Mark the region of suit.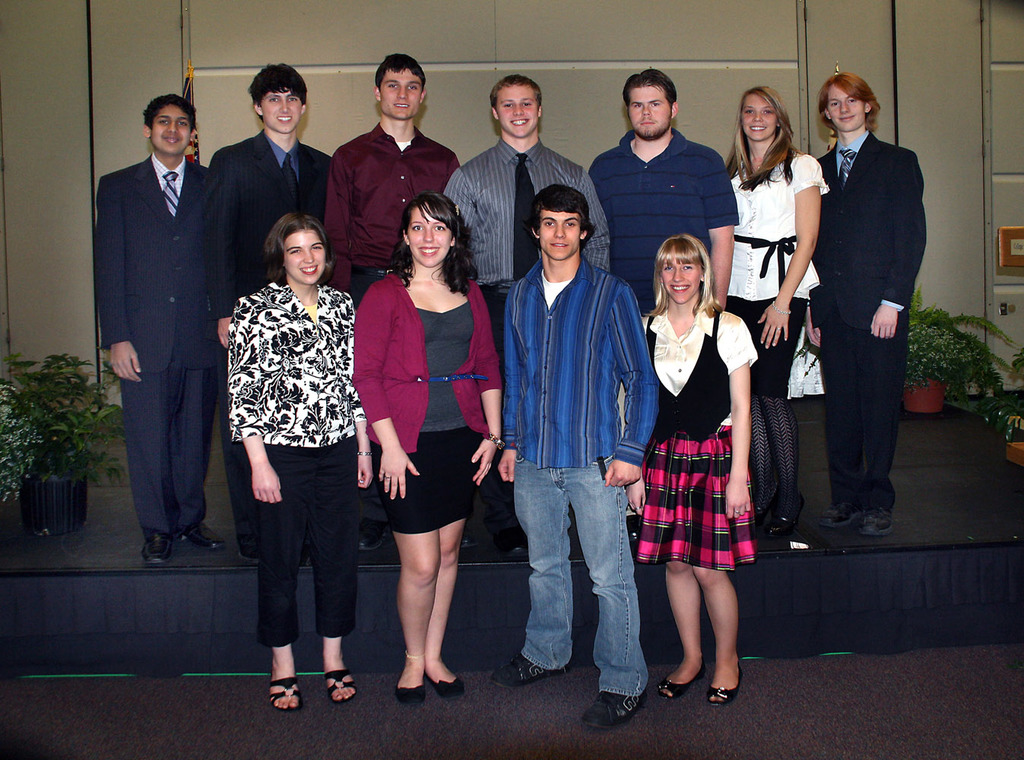
Region: {"x1": 809, "y1": 130, "x2": 927, "y2": 509}.
